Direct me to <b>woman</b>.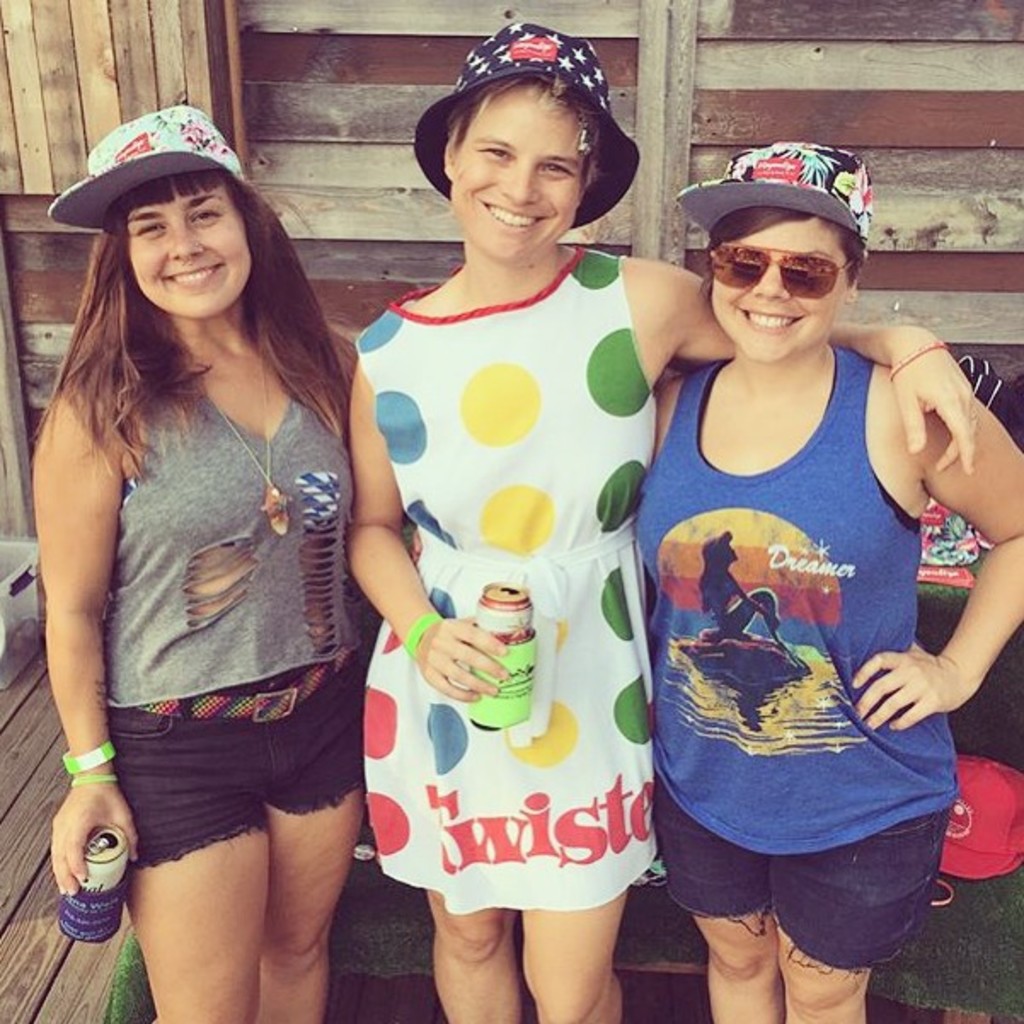
Direction: 348,17,980,1022.
